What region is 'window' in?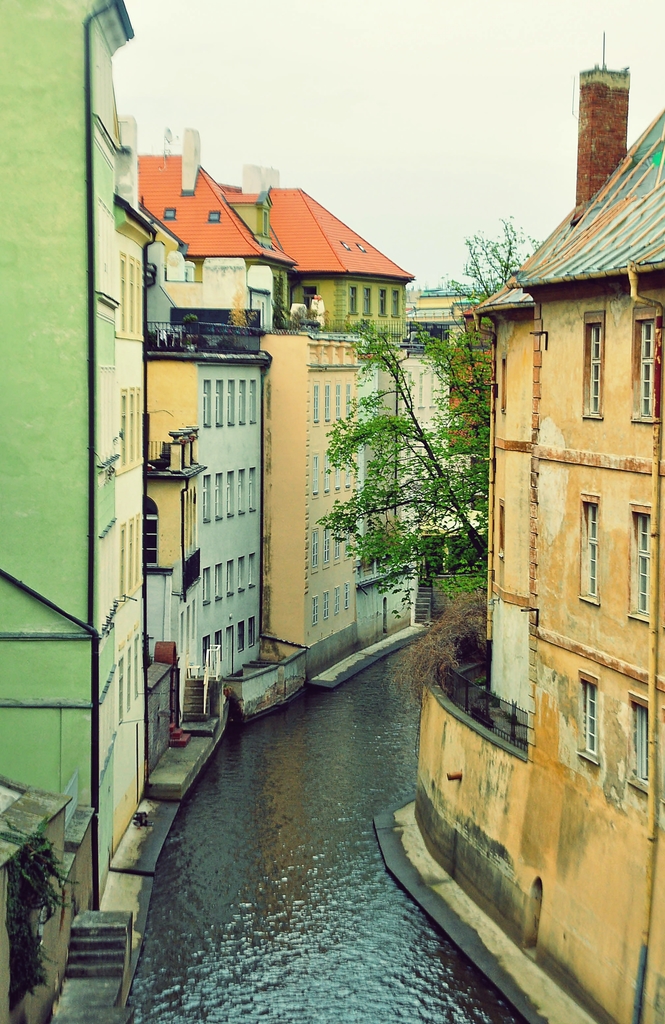
213 474 221 520.
